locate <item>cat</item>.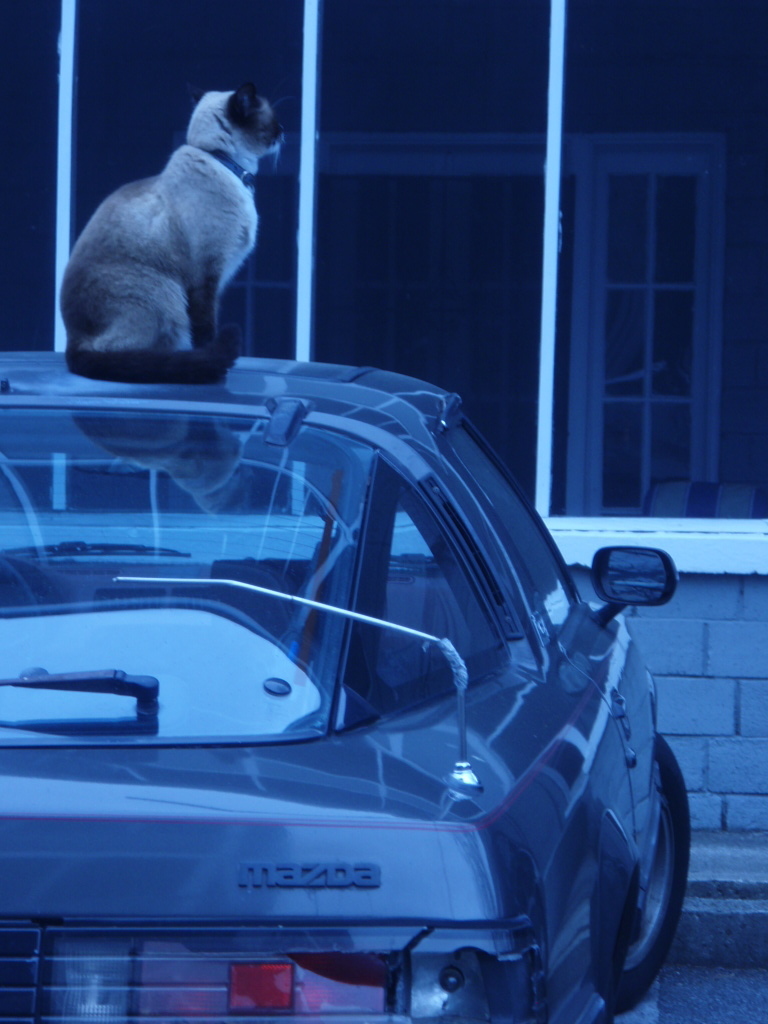
Bounding box: [53, 78, 299, 389].
